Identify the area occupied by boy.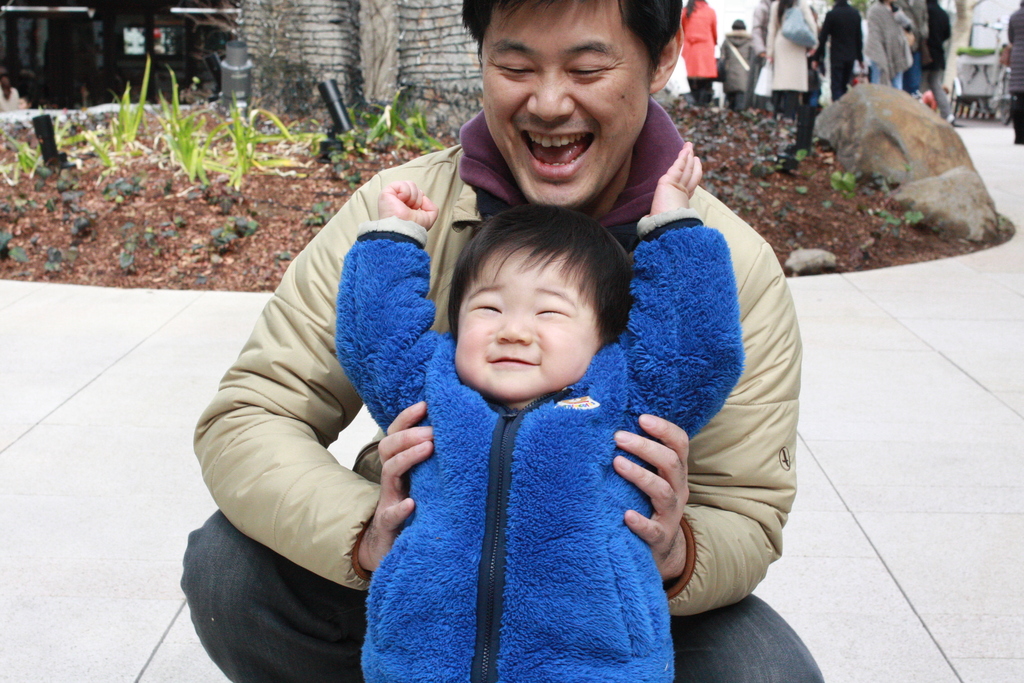
Area: Rect(328, 138, 749, 682).
